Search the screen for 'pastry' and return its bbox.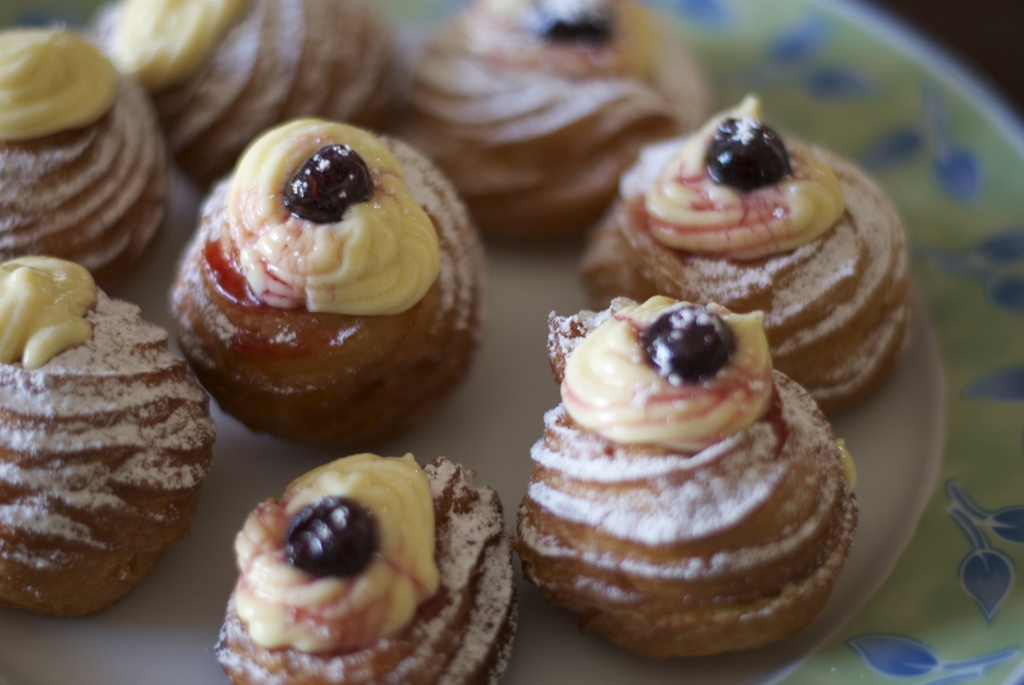
Found: bbox(0, 22, 174, 295).
